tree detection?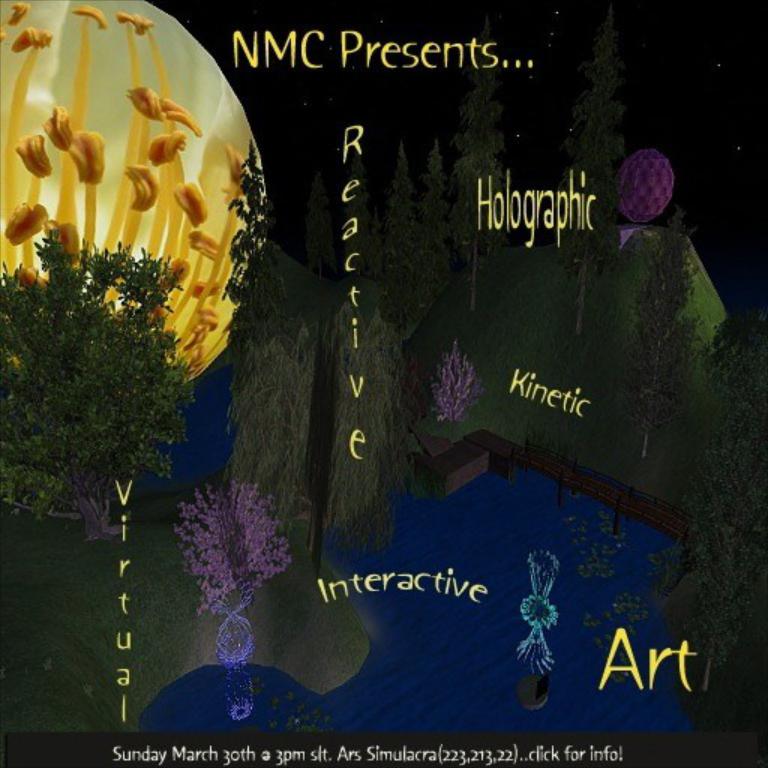
(x1=678, y1=300, x2=759, y2=680)
